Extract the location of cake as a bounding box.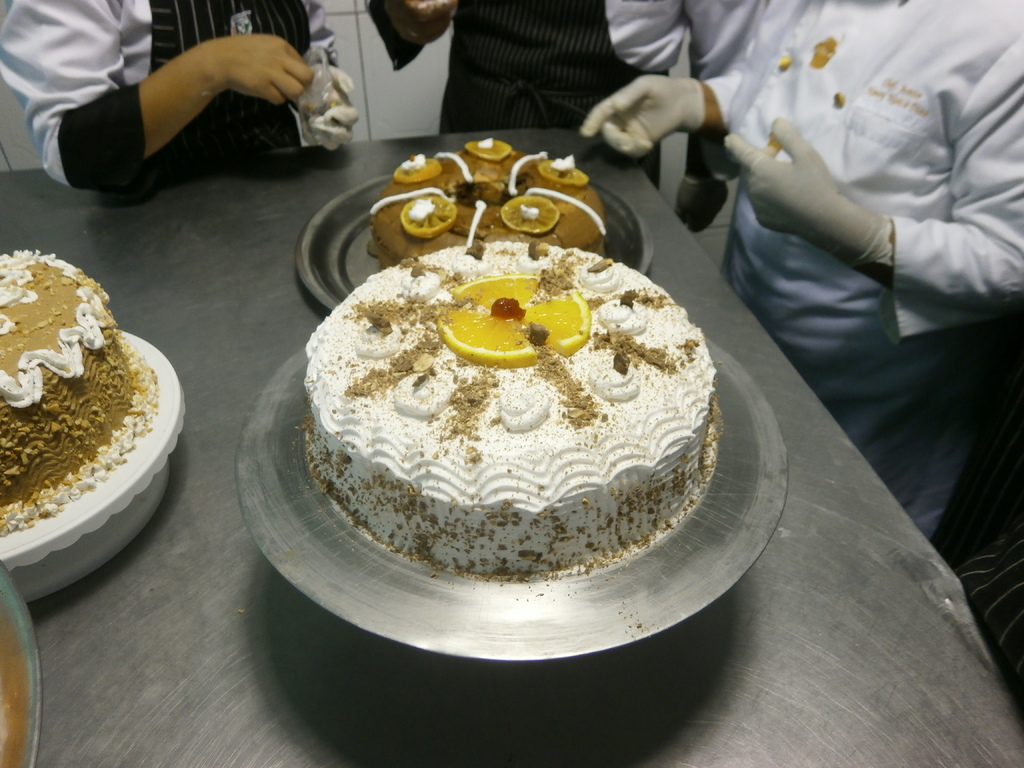
[0,247,159,532].
